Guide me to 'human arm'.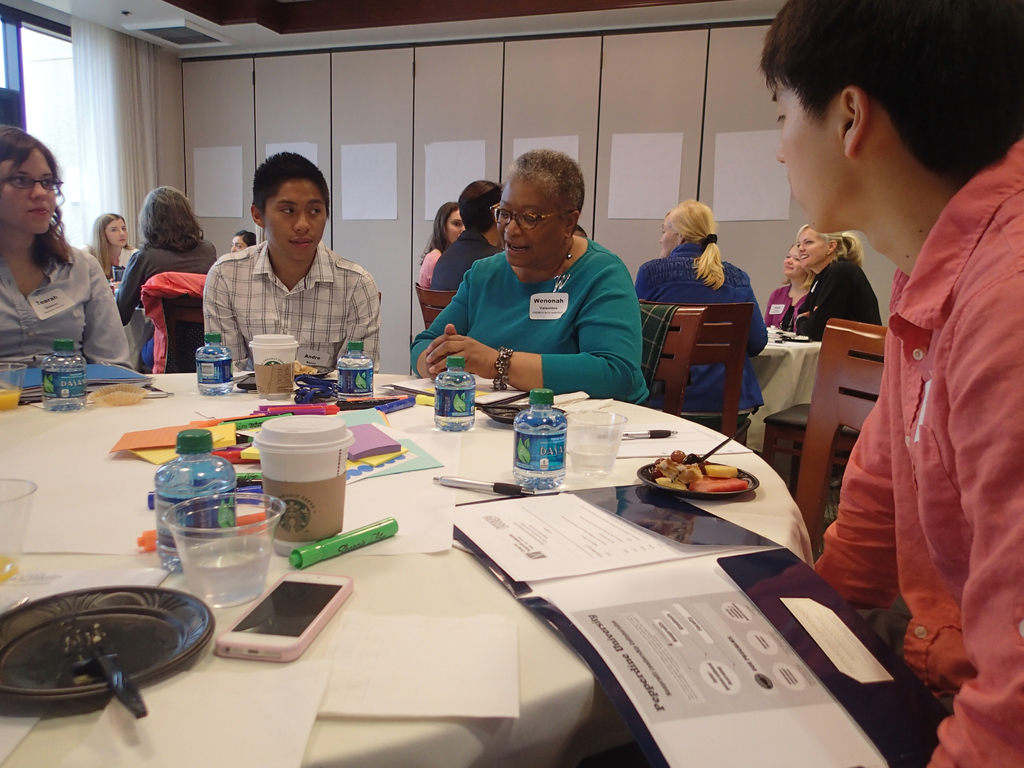
Guidance: left=83, top=262, right=135, bottom=375.
